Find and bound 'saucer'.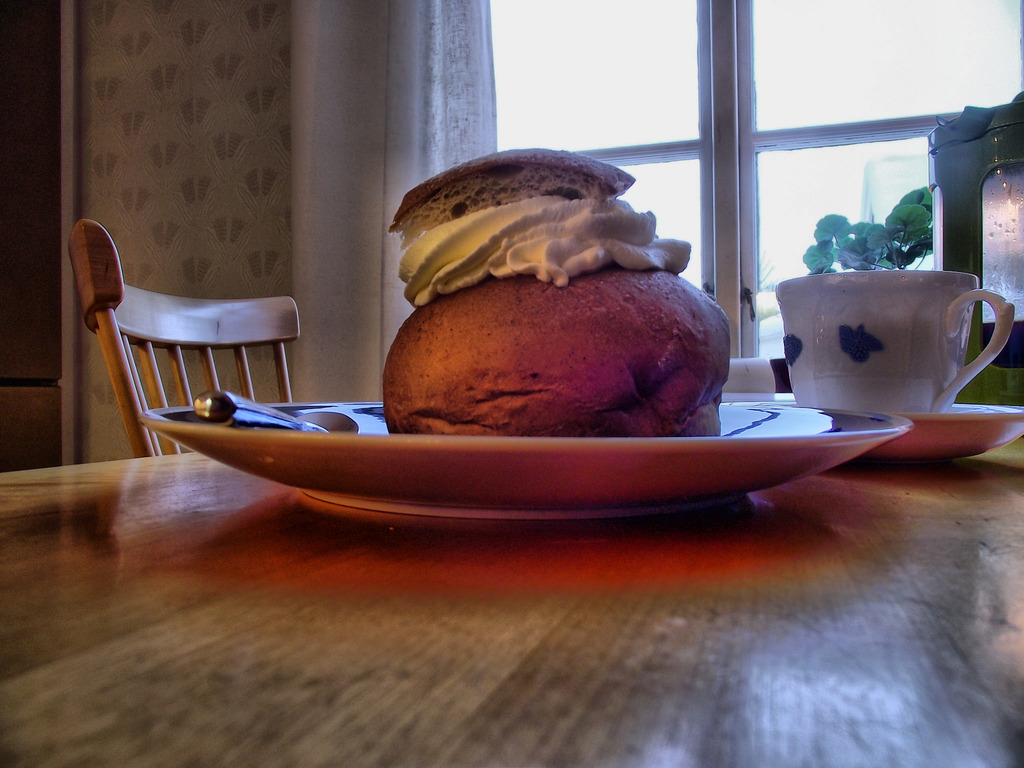
Bound: [left=867, top=402, right=1023, bottom=464].
